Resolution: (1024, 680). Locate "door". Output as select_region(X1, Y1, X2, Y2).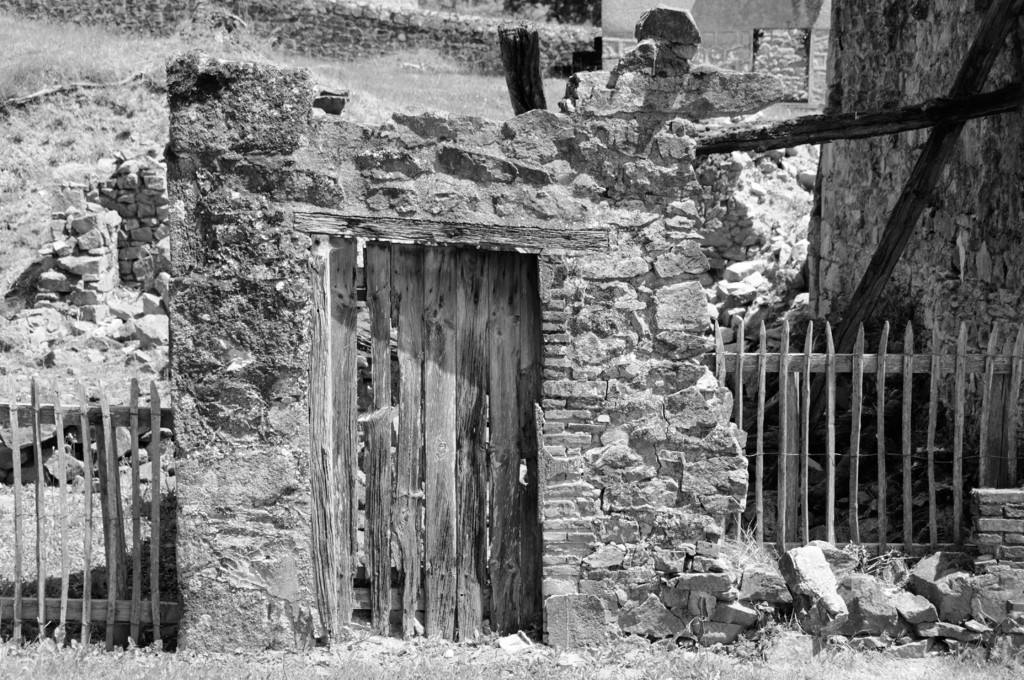
select_region(341, 211, 566, 617).
